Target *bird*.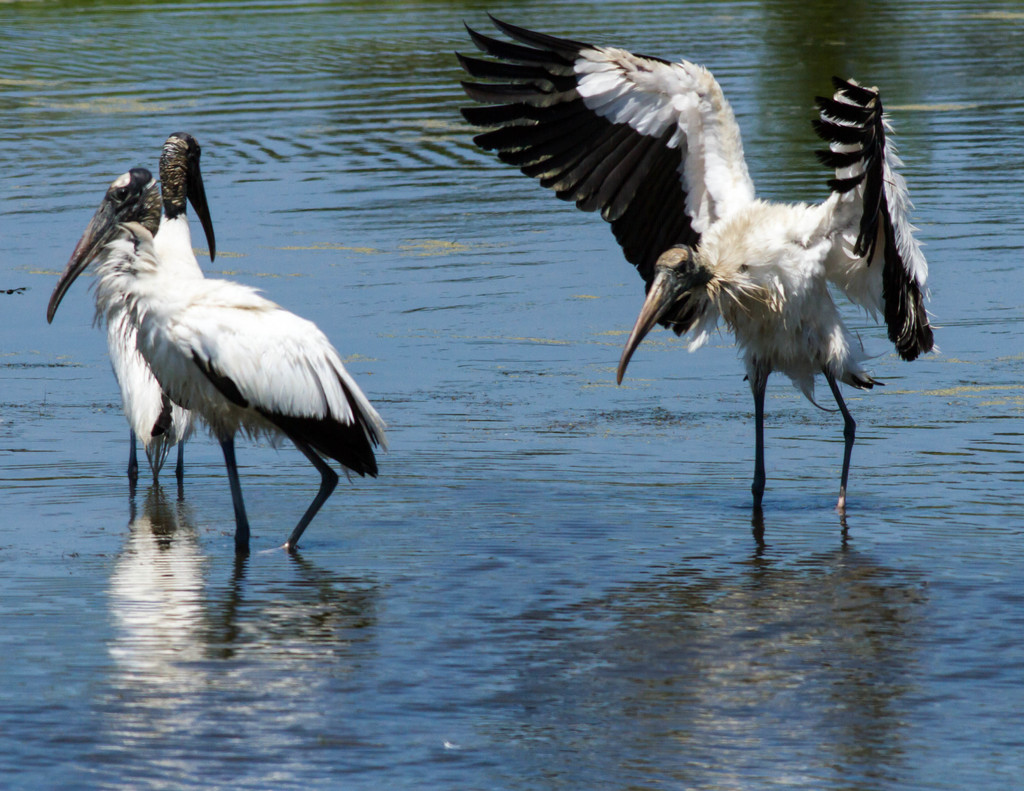
Target region: {"x1": 450, "y1": 7, "x2": 954, "y2": 531}.
